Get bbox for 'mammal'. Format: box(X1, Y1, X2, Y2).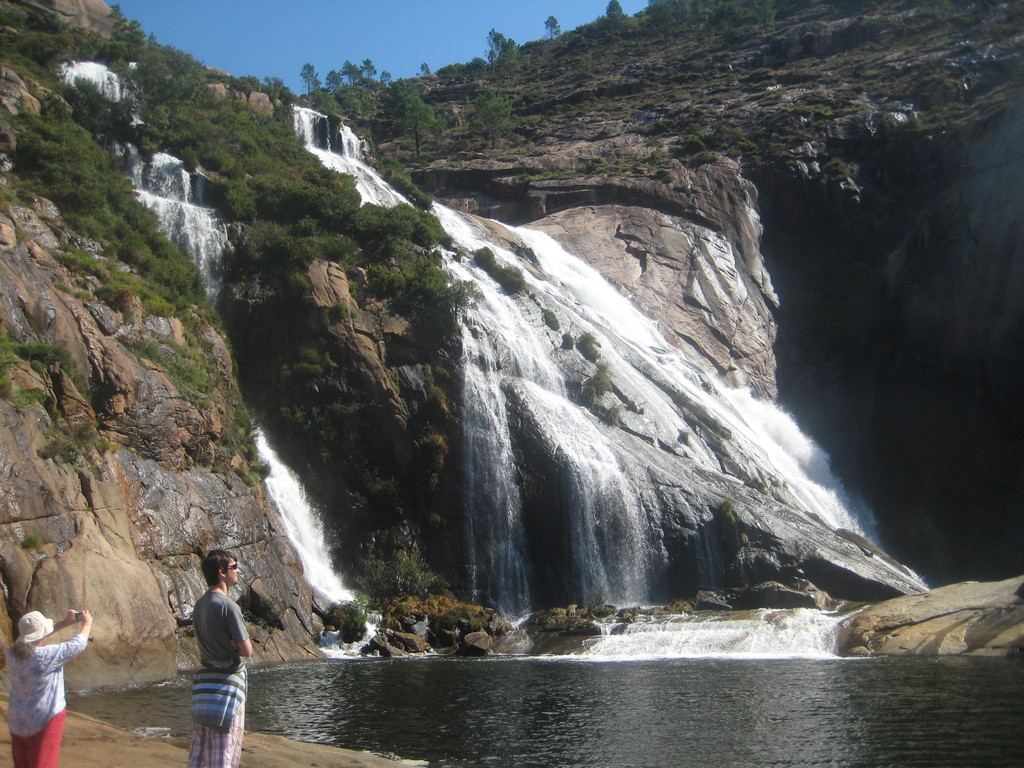
box(186, 552, 250, 767).
